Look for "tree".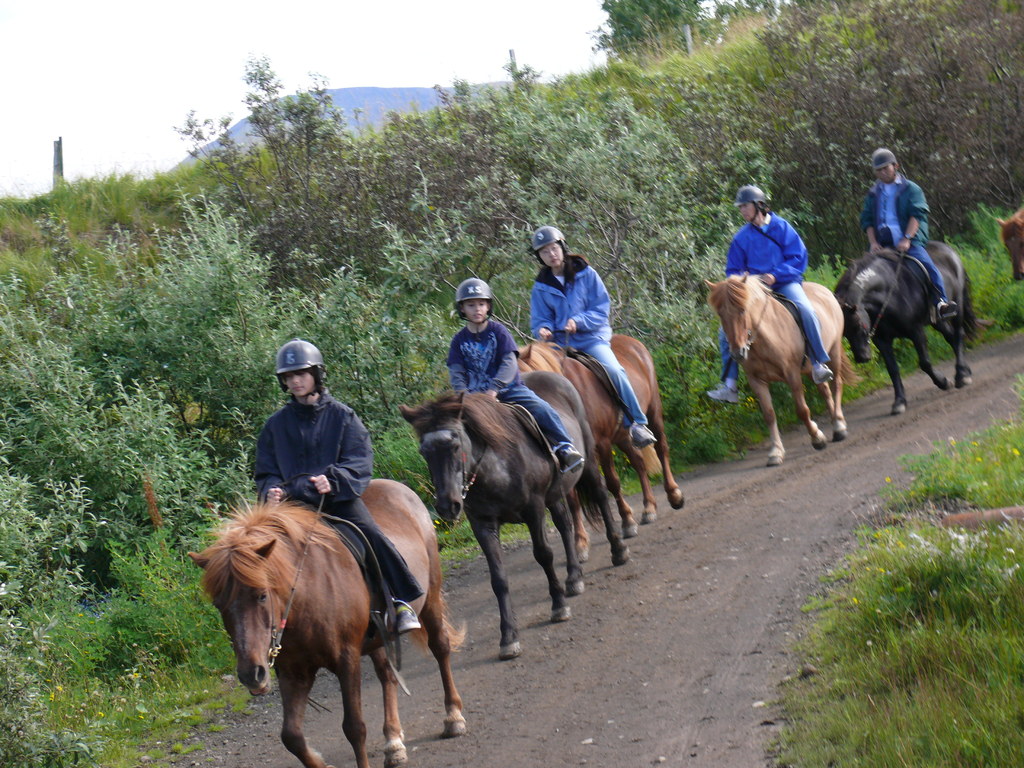
Found: <box>598,0,710,58</box>.
